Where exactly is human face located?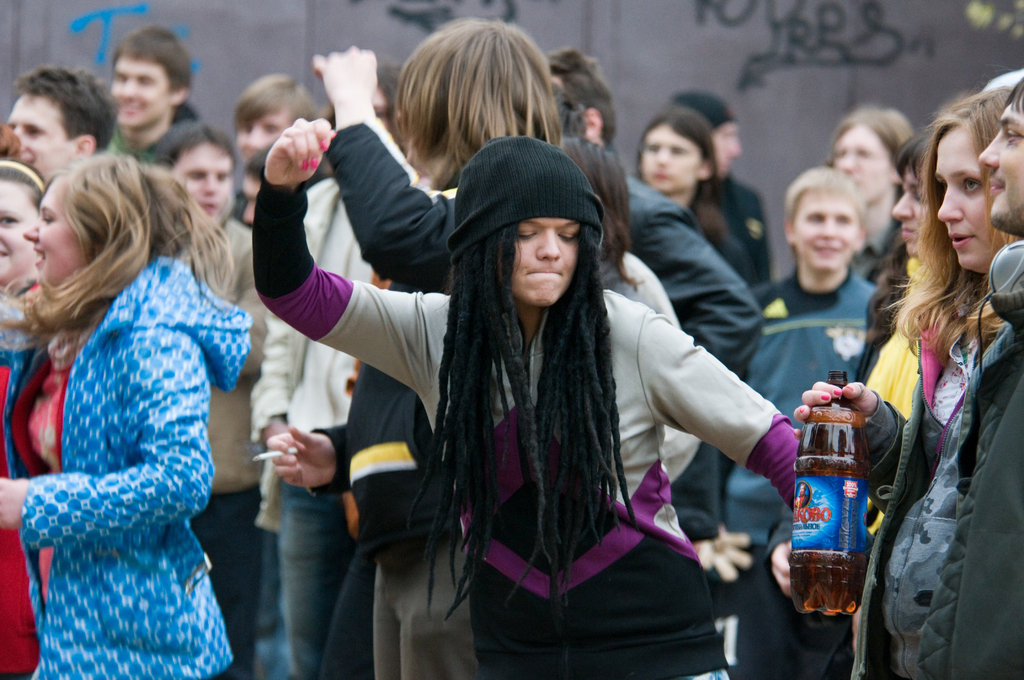
Its bounding box is <bbox>979, 97, 1023, 232</bbox>.
